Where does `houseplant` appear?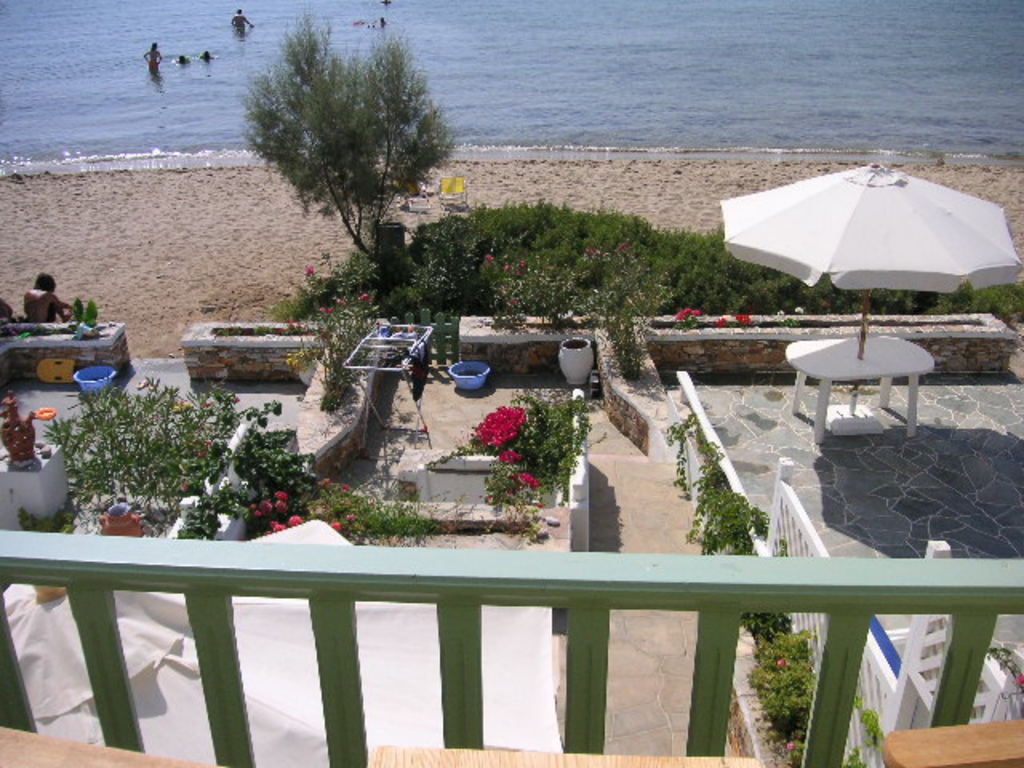
Appears at bbox=(685, 440, 776, 555).
